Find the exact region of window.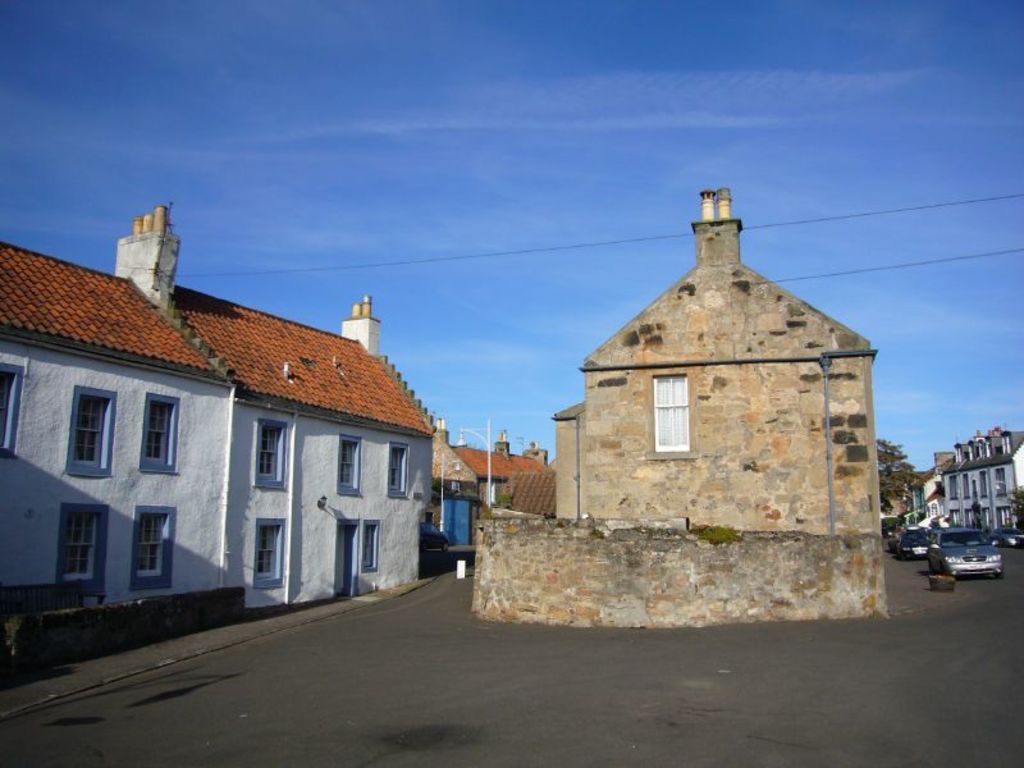
Exact region: rect(649, 367, 691, 451).
